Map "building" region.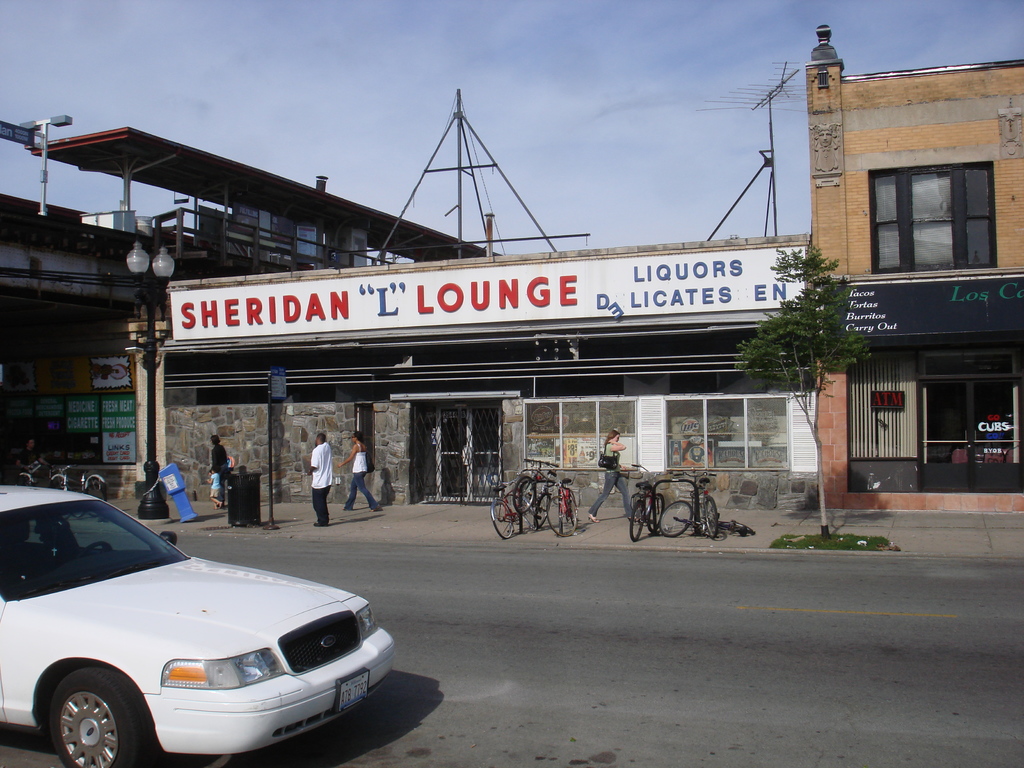
Mapped to region(808, 22, 1023, 506).
